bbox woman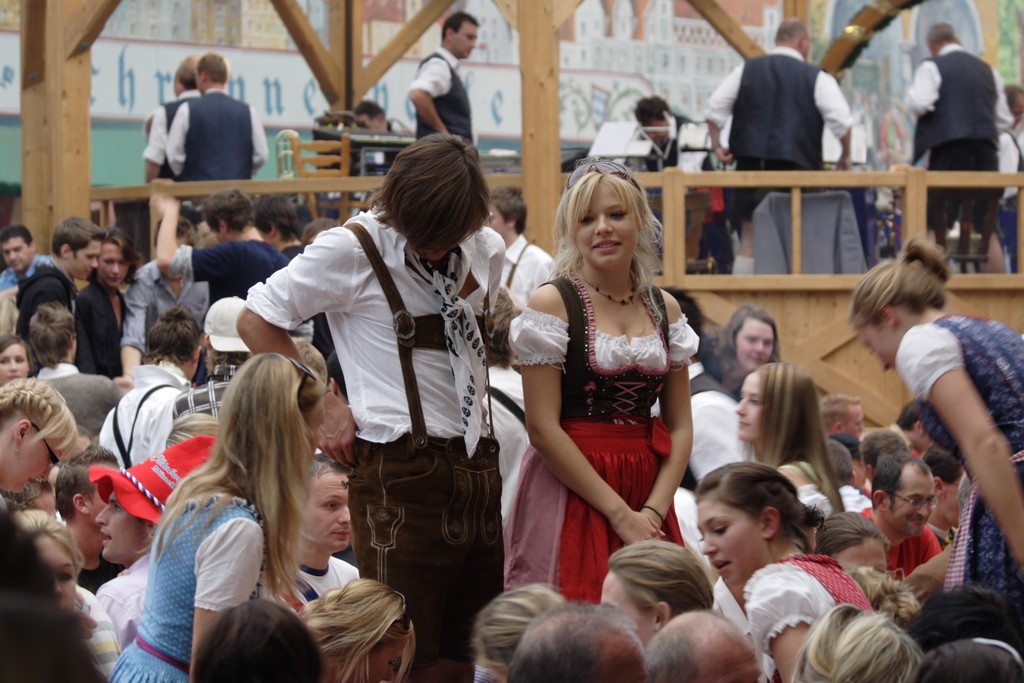
(301,574,424,682)
